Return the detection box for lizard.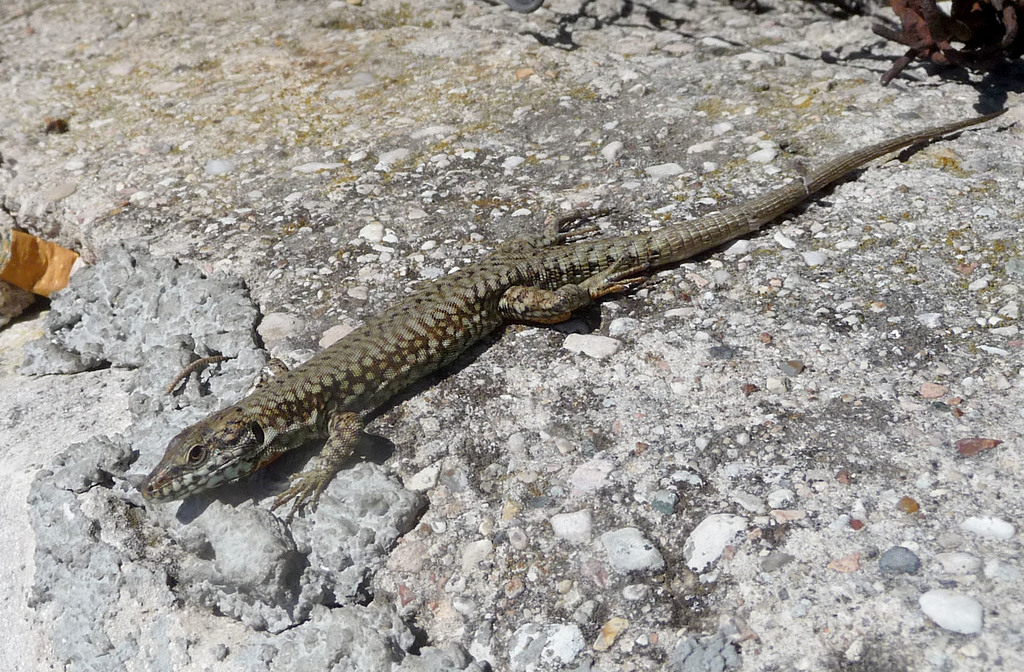
131, 78, 1017, 543.
